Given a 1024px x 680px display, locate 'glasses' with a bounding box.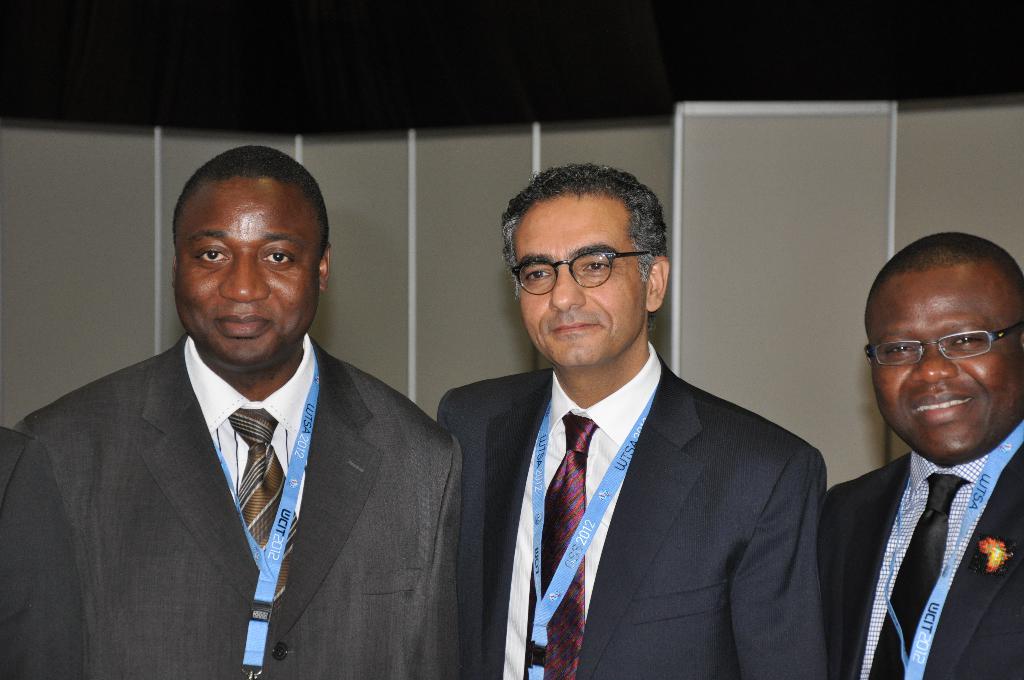
Located: {"left": 863, "top": 320, "right": 1023, "bottom": 368}.
